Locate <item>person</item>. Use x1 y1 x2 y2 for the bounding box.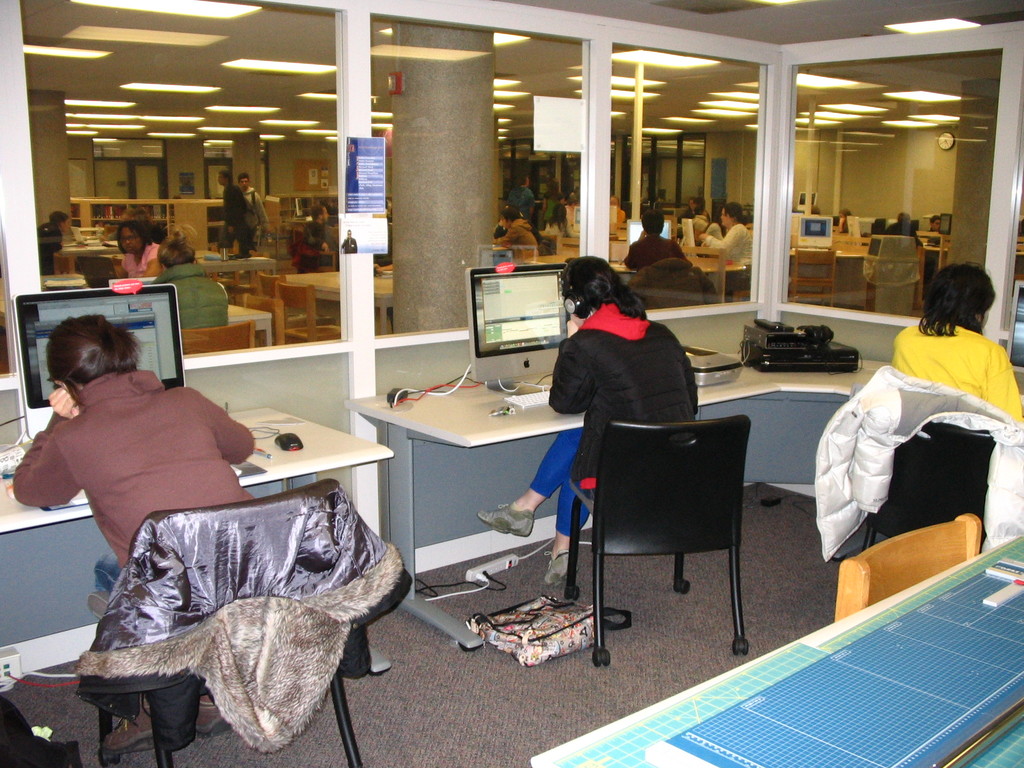
705 201 755 304.
